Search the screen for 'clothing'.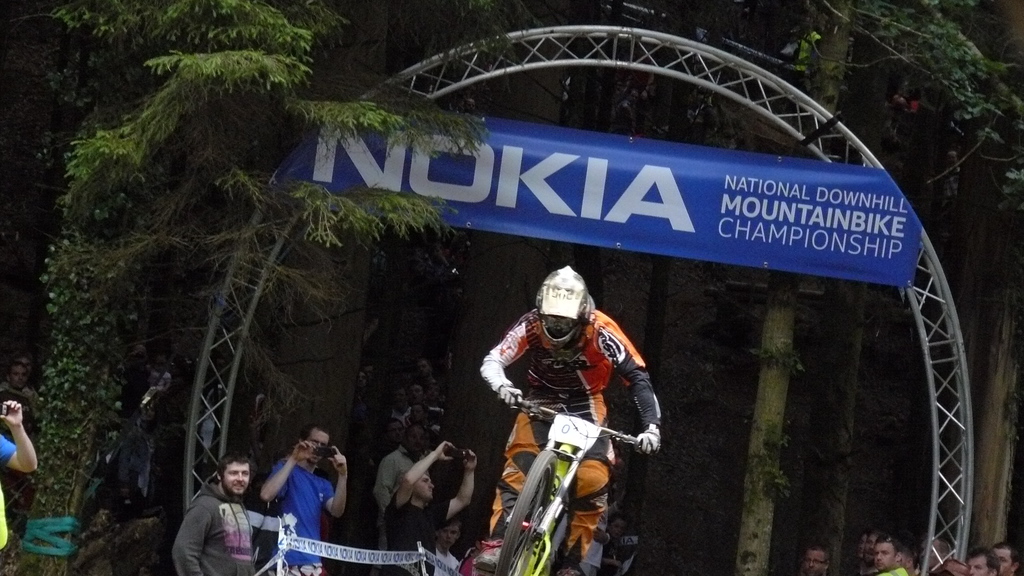
Found at {"x1": 0, "y1": 384, "x2": 36, "y2": 429}.
